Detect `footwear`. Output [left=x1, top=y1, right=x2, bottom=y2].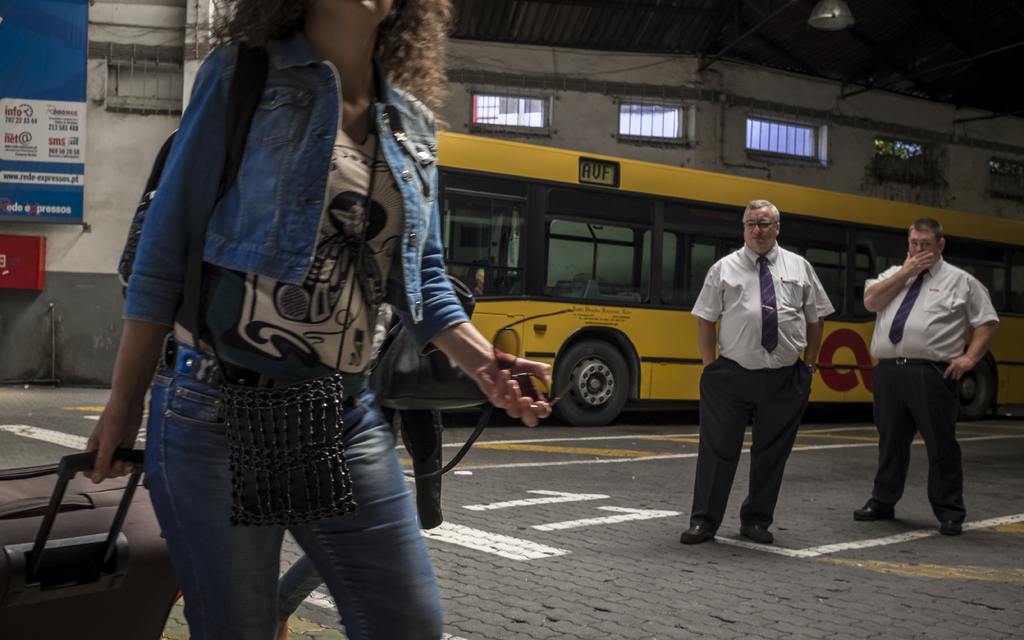
[left=854, top=495, right=895, bottom=525].
